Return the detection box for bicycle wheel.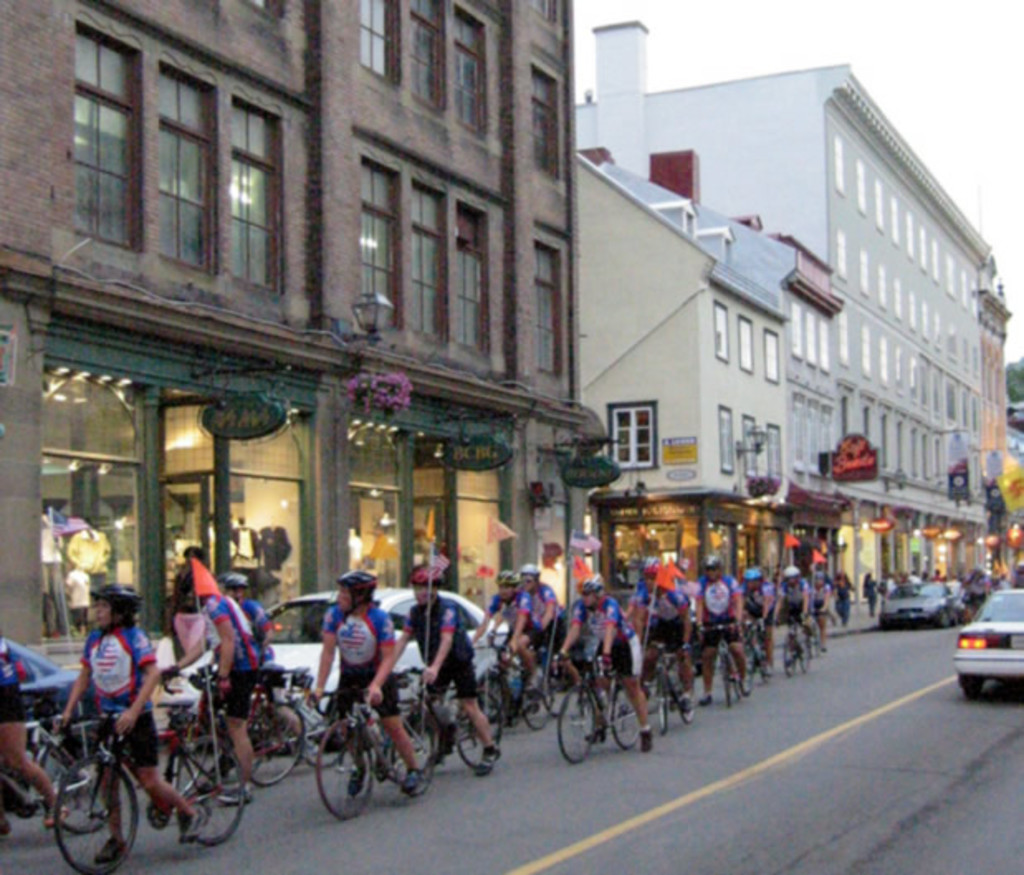
[313, 718, 374, 819].
